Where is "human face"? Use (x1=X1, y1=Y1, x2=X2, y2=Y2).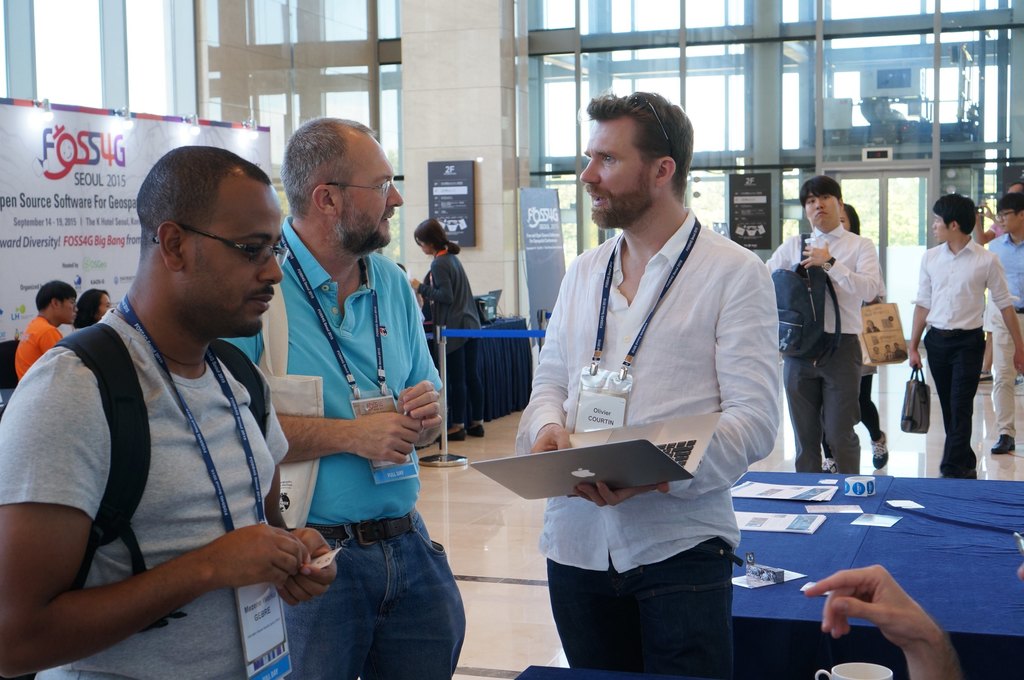
(x1=341, y1=141, x2=404, y2=243).
